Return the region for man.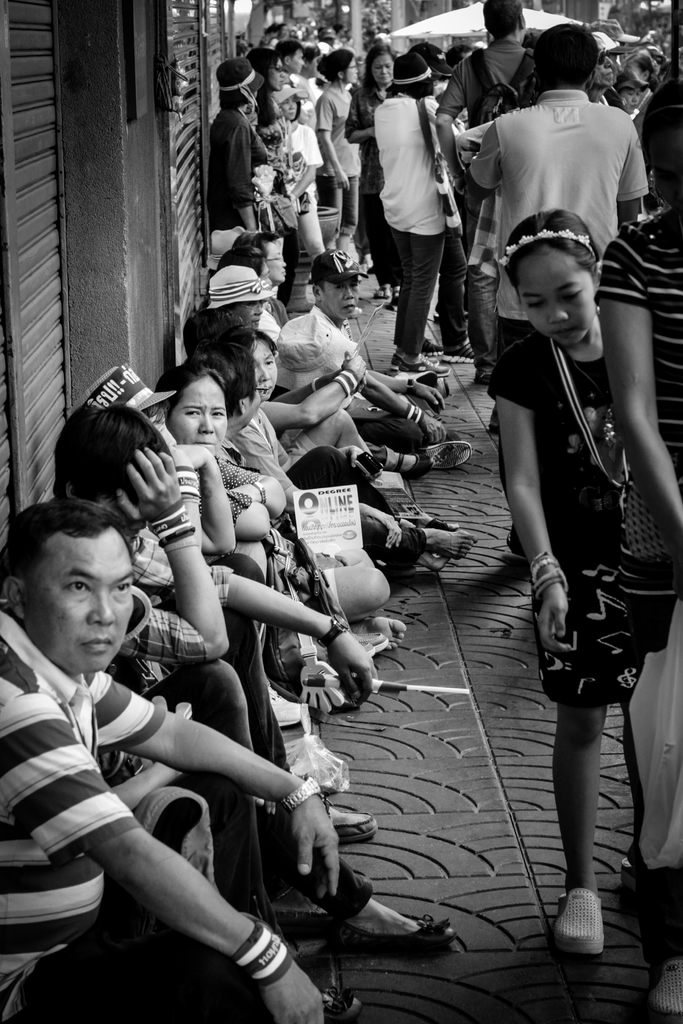
<bbox>299, 252, 470, 472</bbox>.
